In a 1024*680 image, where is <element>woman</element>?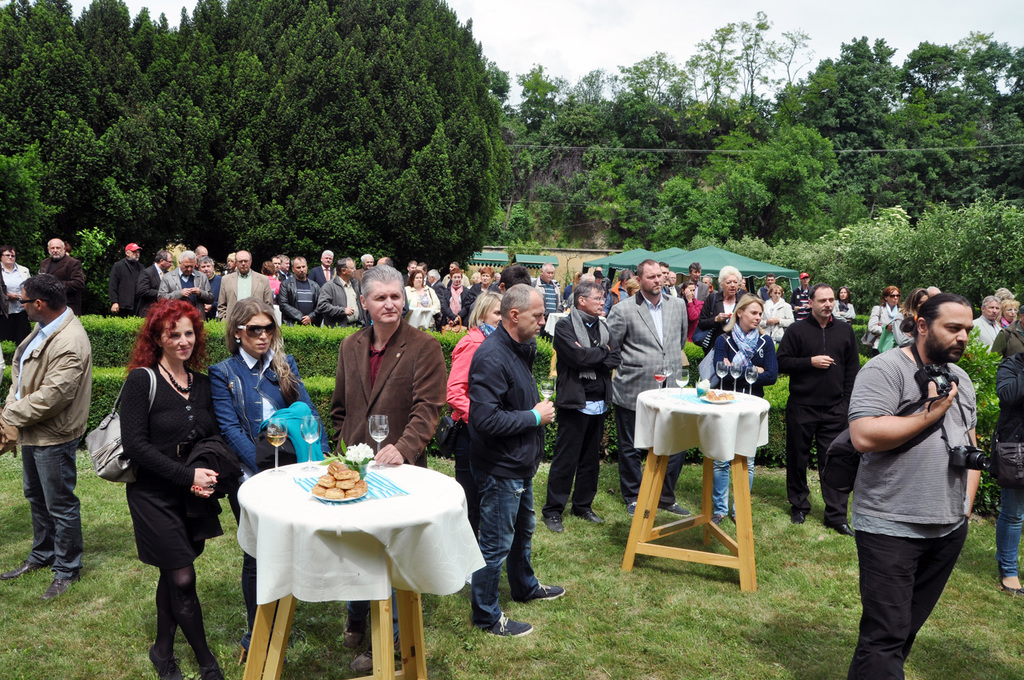
451, 263, 502, 330.
